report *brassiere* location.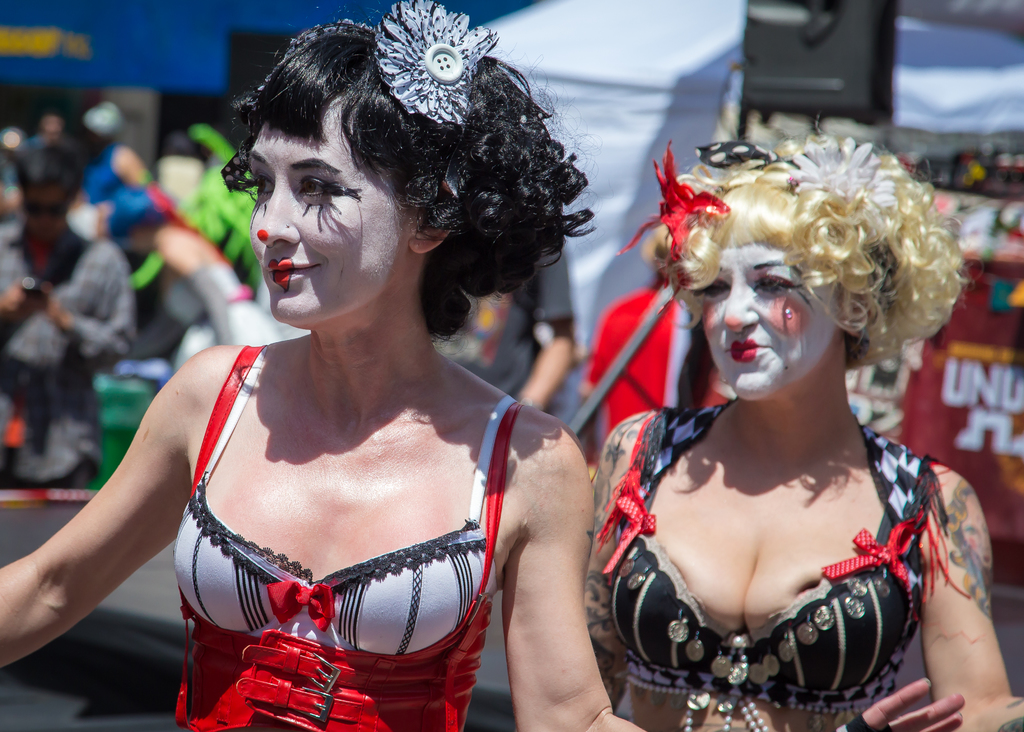
Report: (left=615, top=399, right=938, bottom=706).
